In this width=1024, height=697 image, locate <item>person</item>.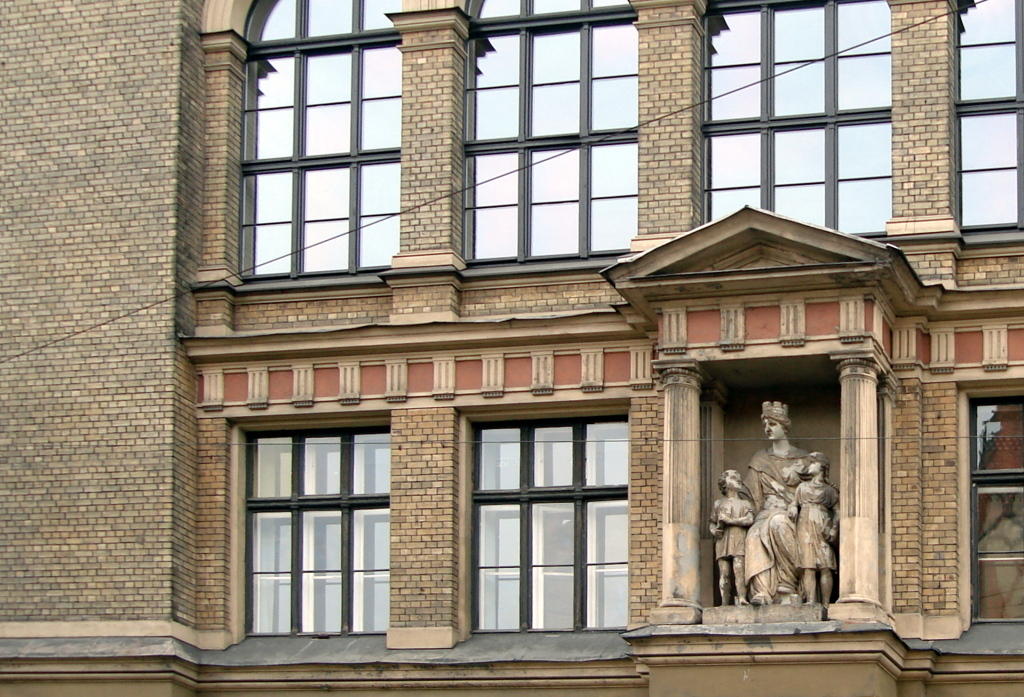
Bounding box: (784, 452, 840, 613).
